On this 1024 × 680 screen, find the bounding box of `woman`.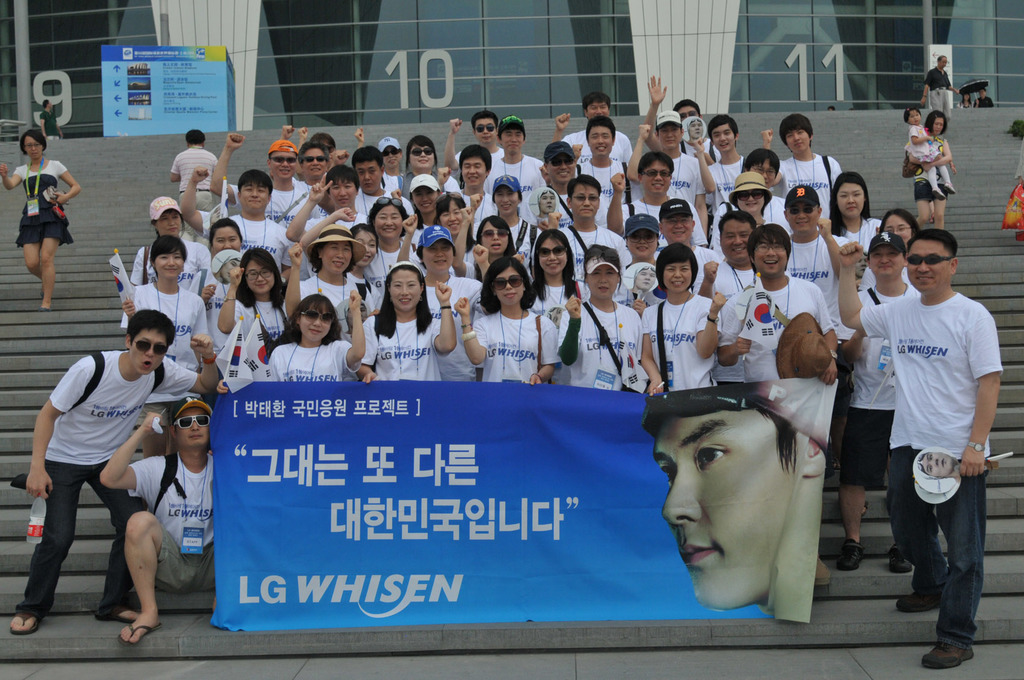
Bounding box: 555, 245, 644, 394.
